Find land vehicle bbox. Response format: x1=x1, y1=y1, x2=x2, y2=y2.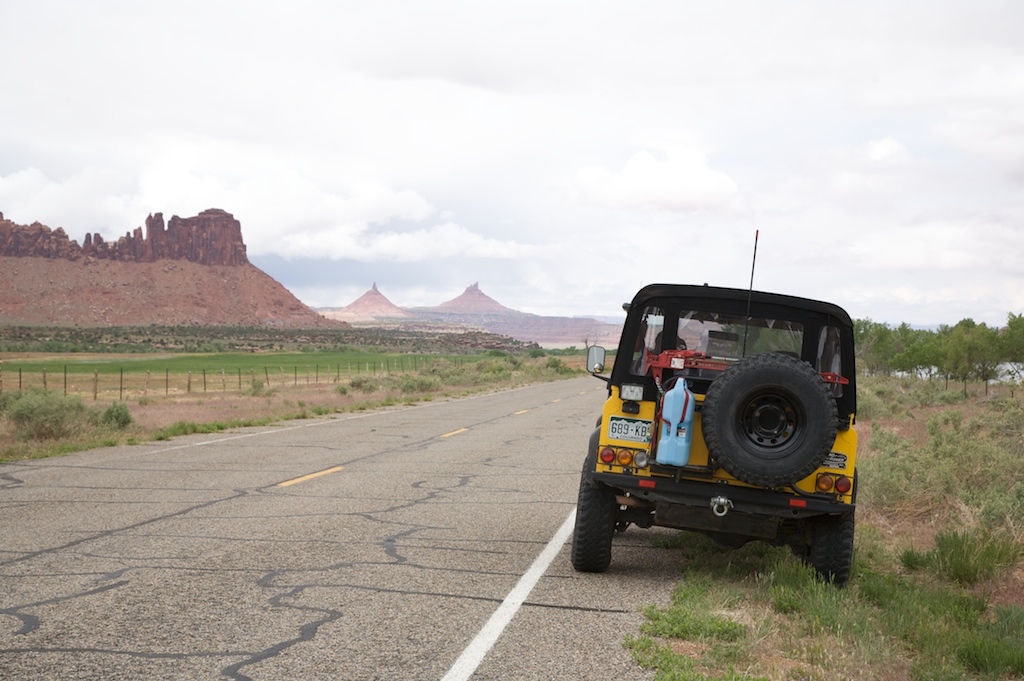
x1=577, y1=270, x2=869, y2=586.
